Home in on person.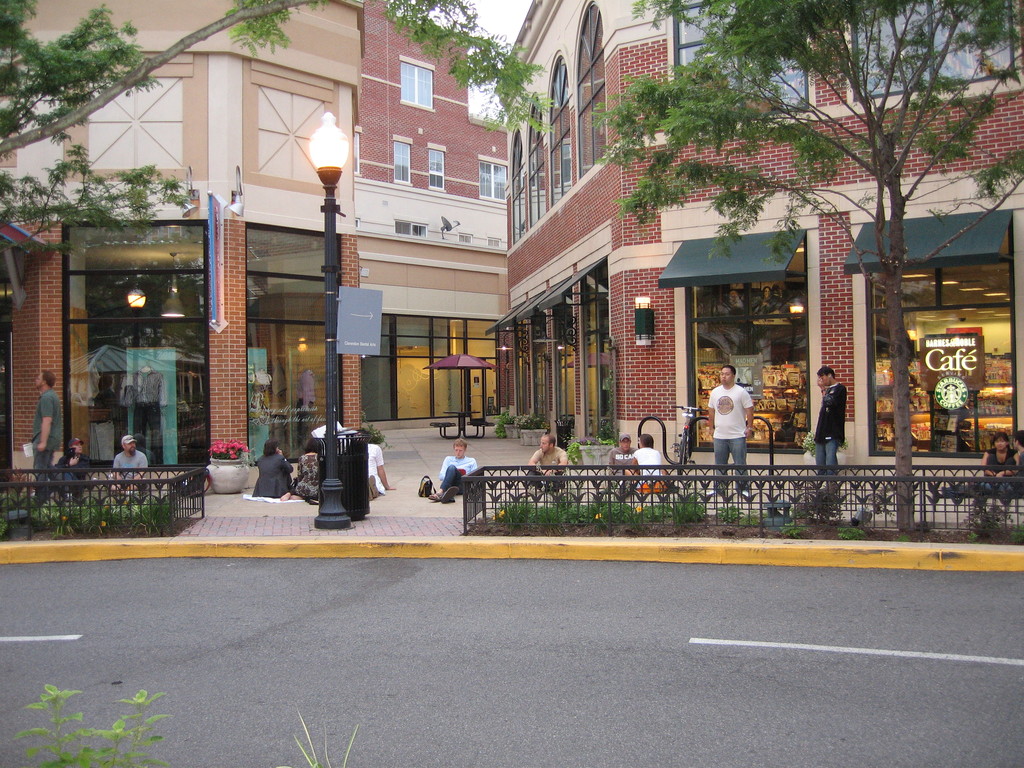
Homed in at box=[628, 437, 672, 495].
